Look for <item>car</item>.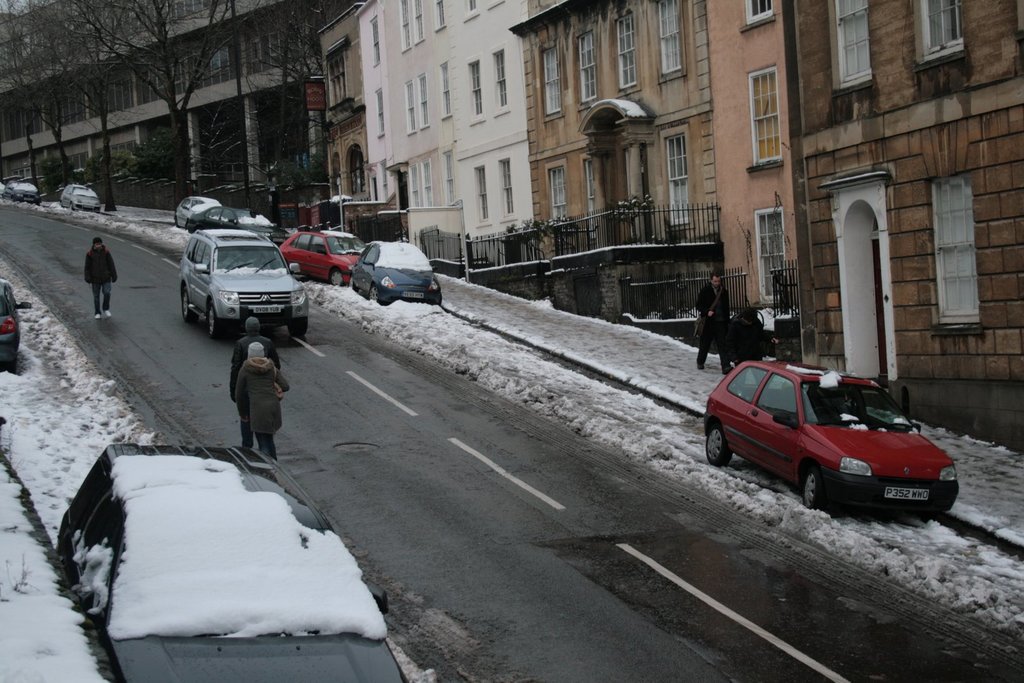
Found: BBox(180, 223, 316, 340).
